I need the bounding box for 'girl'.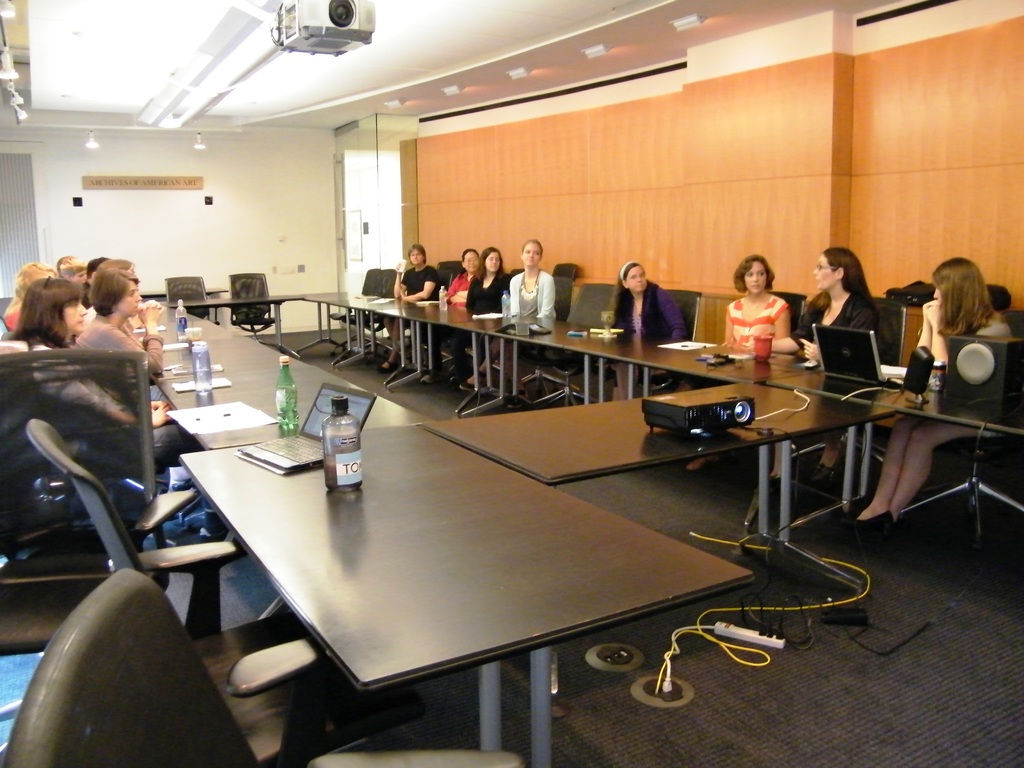
Here it is: x1=60, y1=266, x2=175, y2=407.
